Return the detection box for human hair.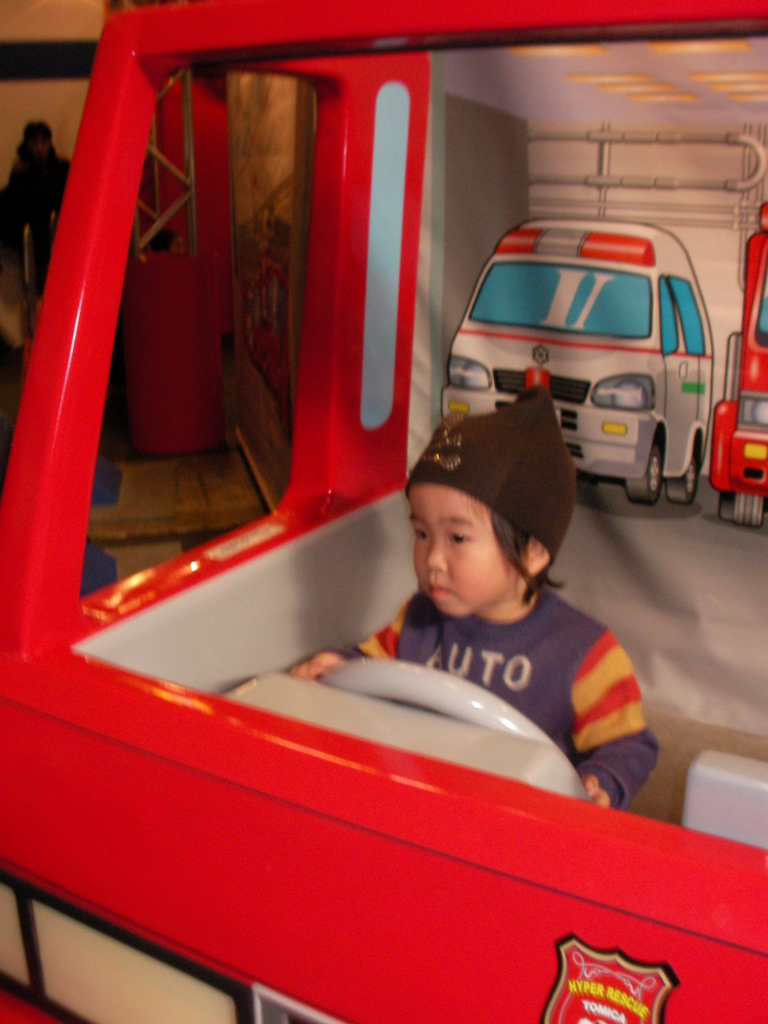
BBox(485, 504, 572, 601).
